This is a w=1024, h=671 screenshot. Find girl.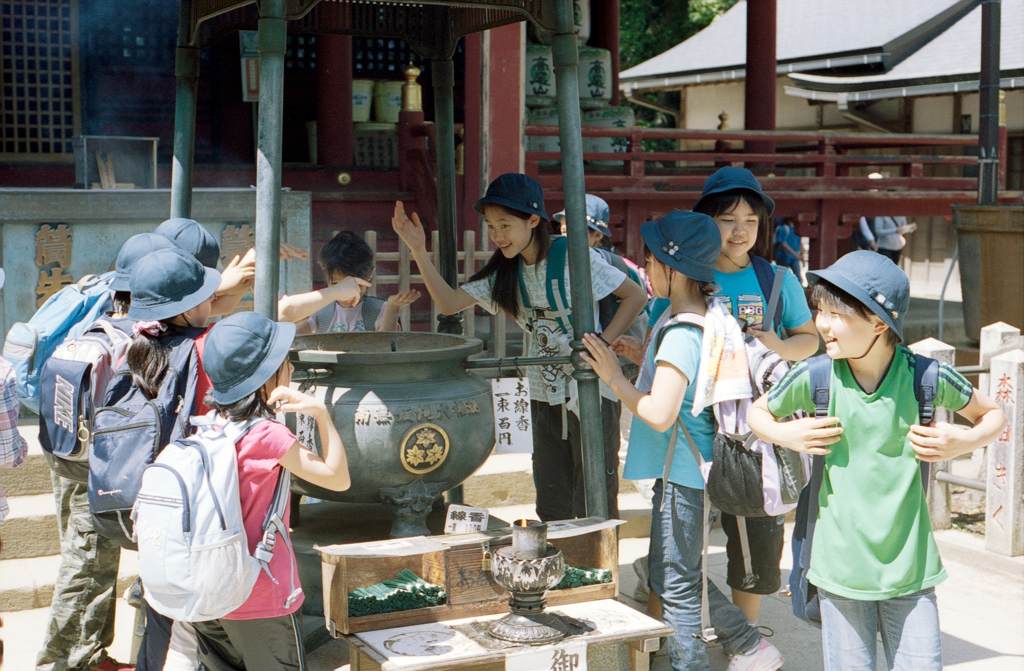
Bounding box: Rect(646, 168, 824, 632).
